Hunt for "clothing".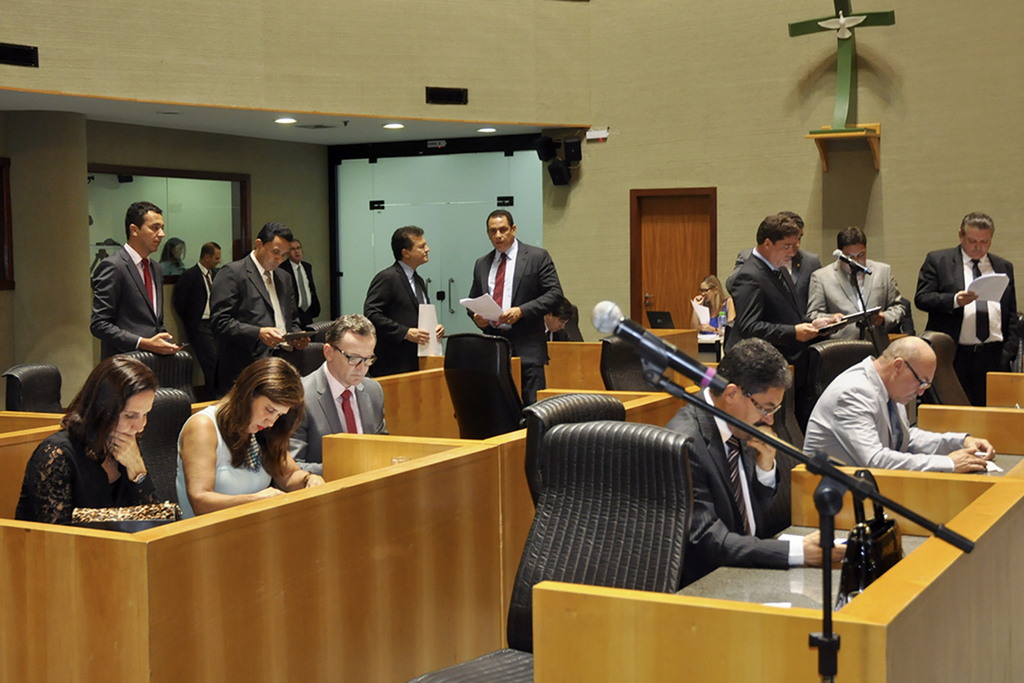
Hunted down at bbox(210, 253, 300, 382).
